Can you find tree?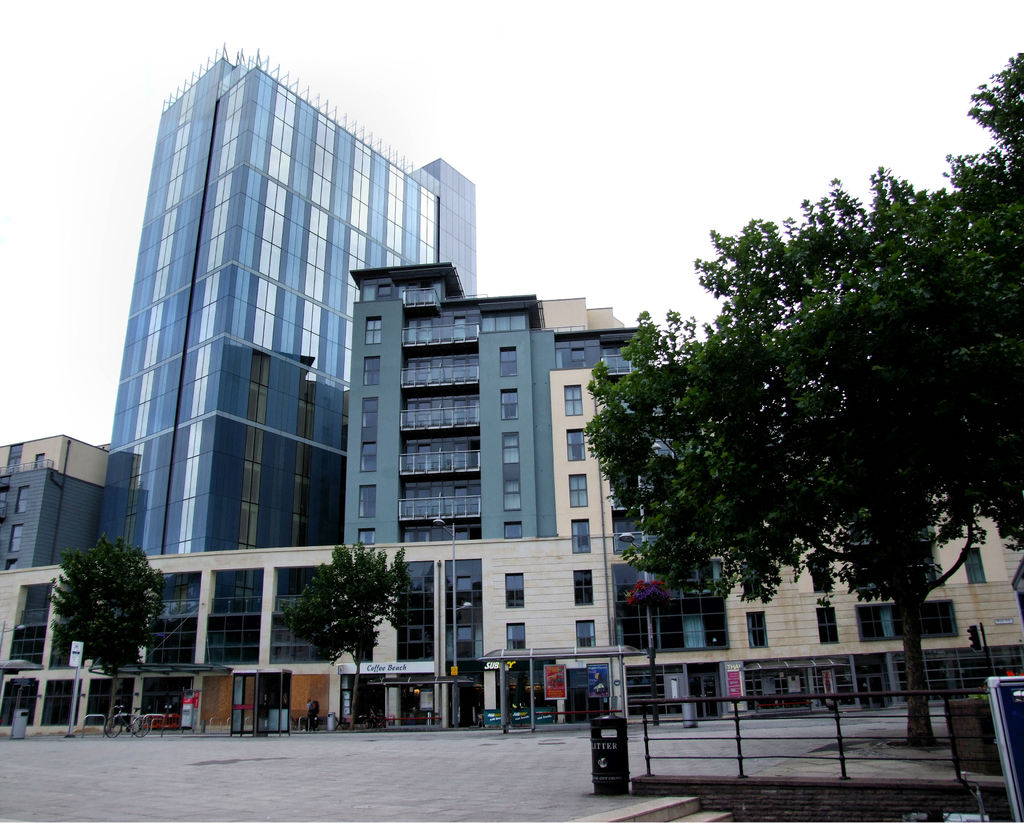
Yes, bounding box: (x1=42, y1=516, x2=164, y2=693).
